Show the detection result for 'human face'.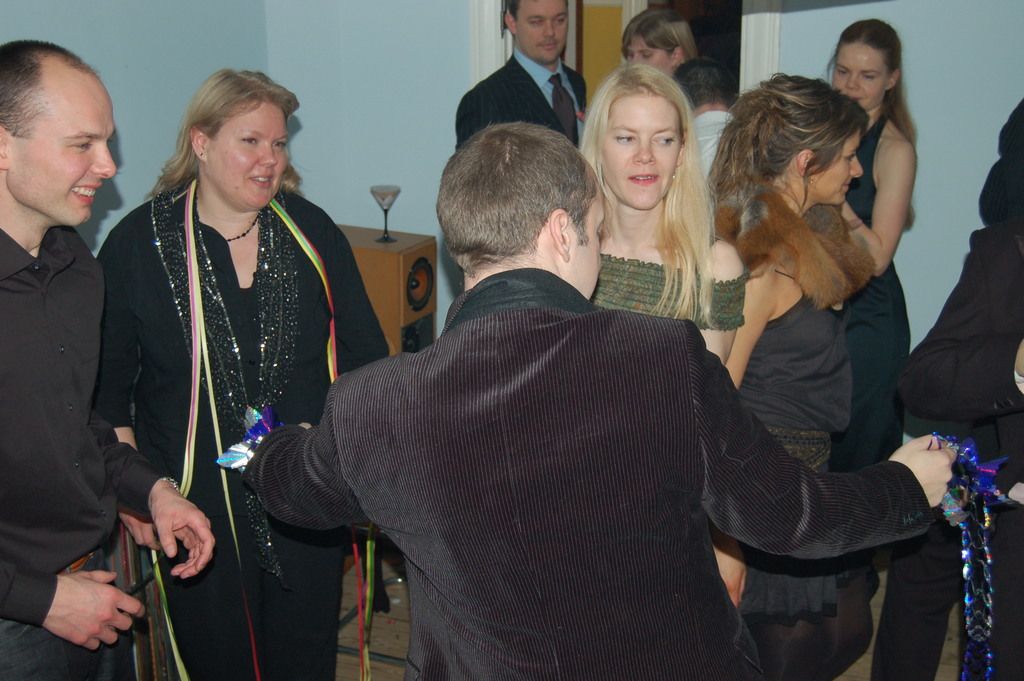
{"left": 508, "top": 0, "right": 566, "bottom": 63}.
